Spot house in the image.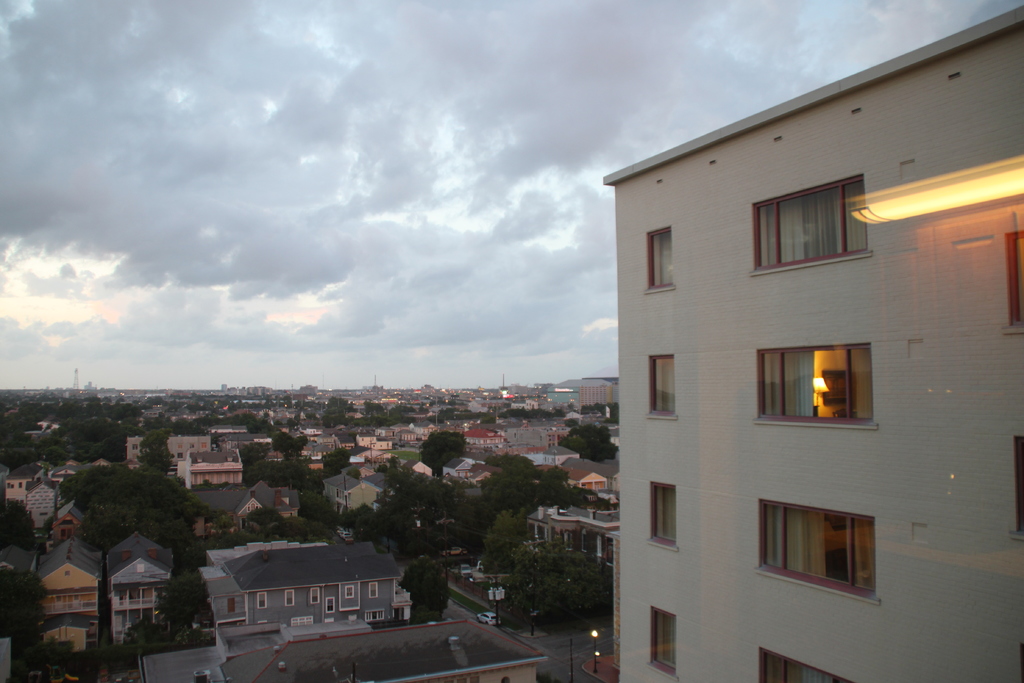
house found at [left=25, top=533, right=108, bottom=667].
